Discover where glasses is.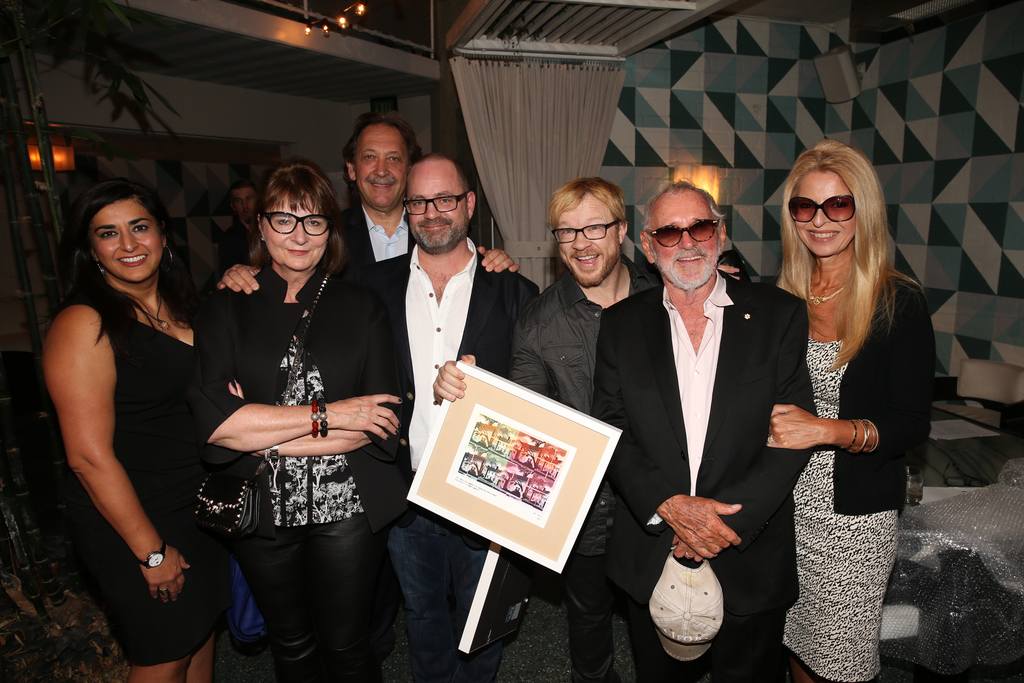
Discovered at bbox=(550, 222, 616, 247).
